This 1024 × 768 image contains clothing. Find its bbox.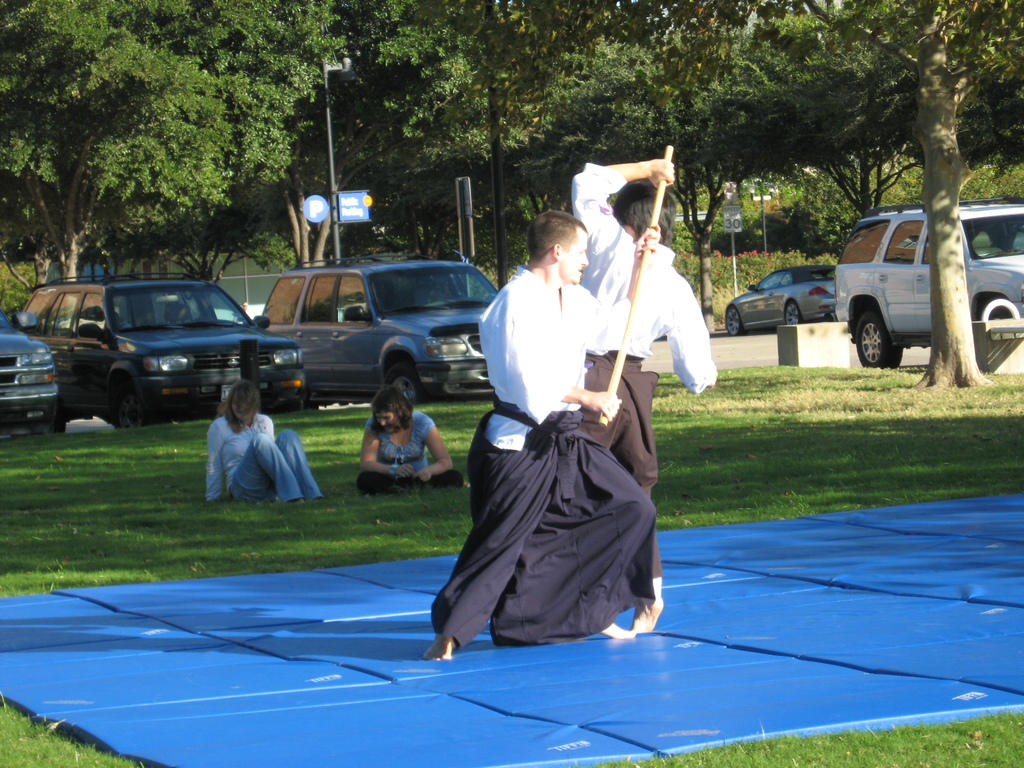
<region>431, 260, 659, 653</region>.
